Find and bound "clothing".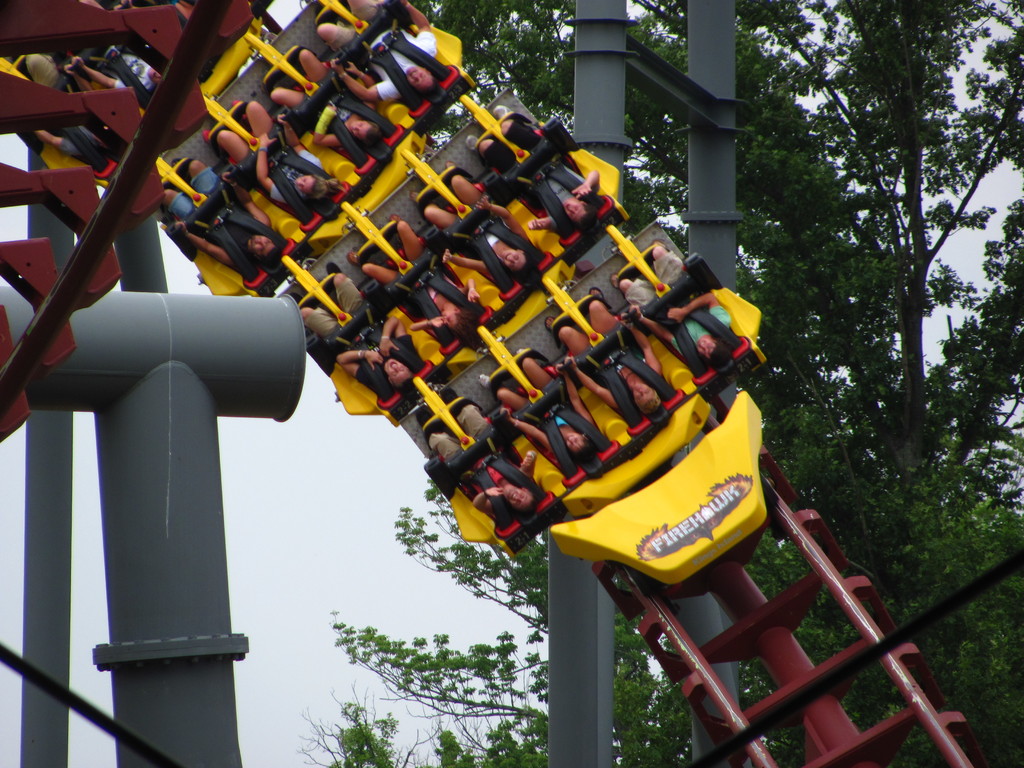
Bound: {"left": 294, "top": 278, "right": 408, "bottom": 383}.
